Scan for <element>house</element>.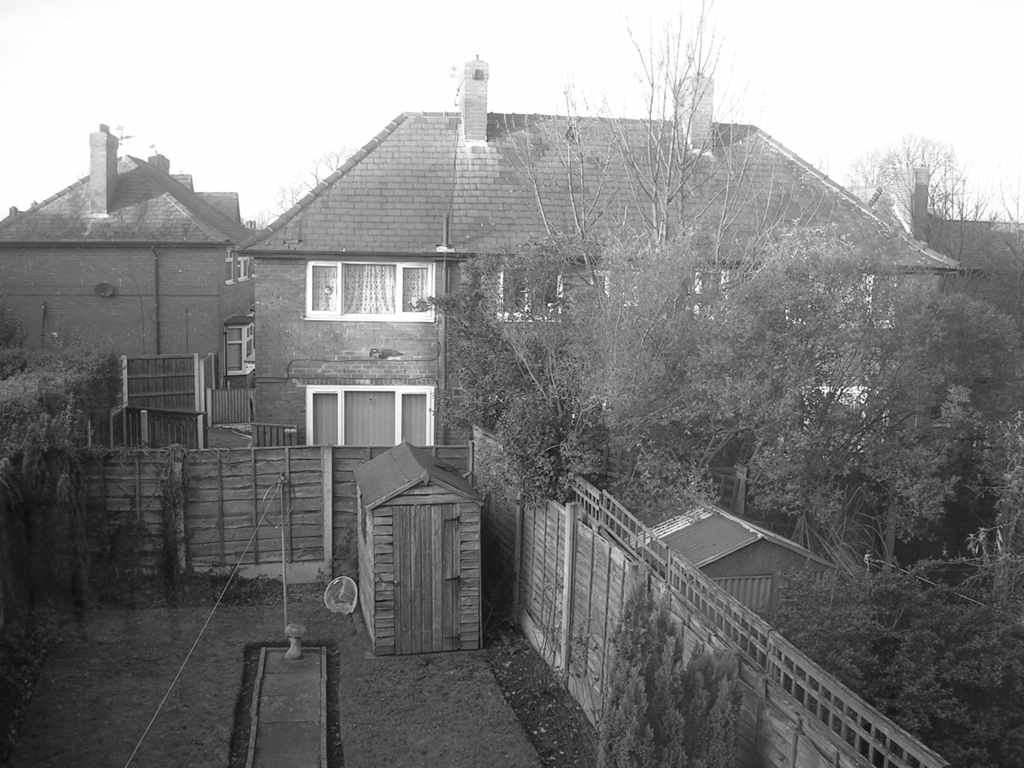
Scan result: bbox=[0, 124, 262, 418].
